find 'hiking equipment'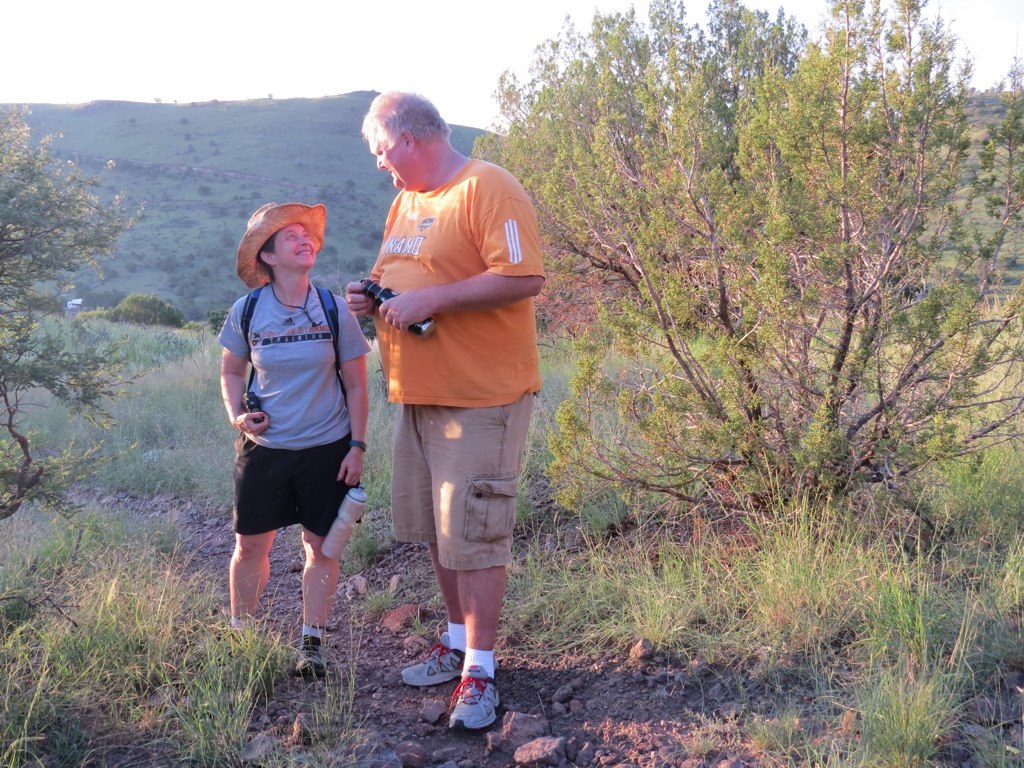
bbox=(246, 282, 352, 404)
